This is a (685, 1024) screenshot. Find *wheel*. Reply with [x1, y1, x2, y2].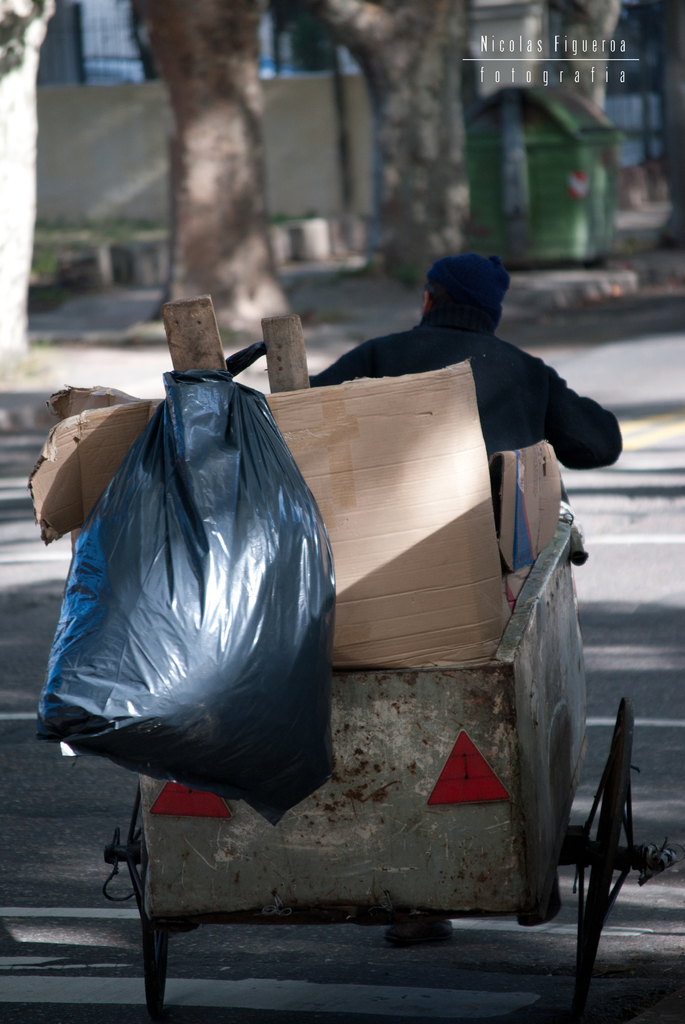
[573, 698, 634, 1014].
